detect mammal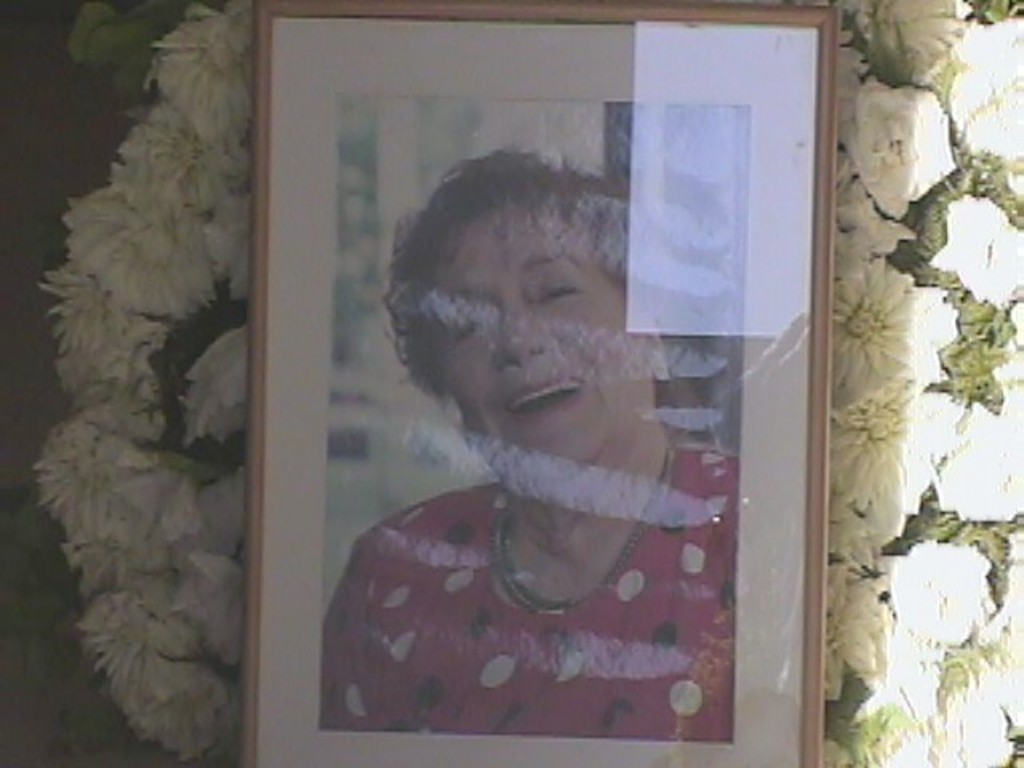
283/248/800/738
